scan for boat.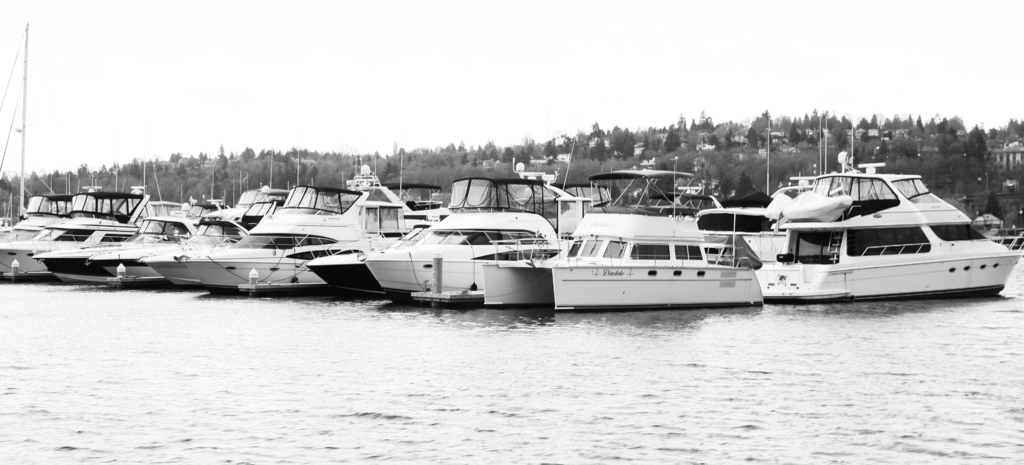
Scan result: [left=140, top=189, right=291, bottom=294].
